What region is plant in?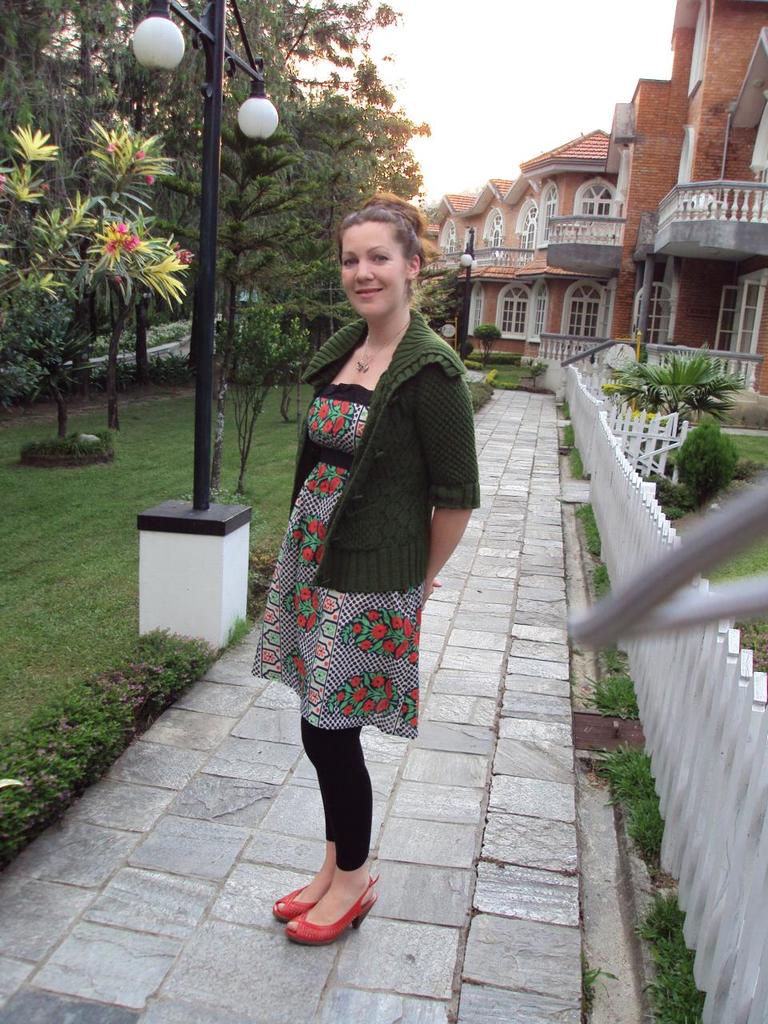
x1=21 y1=438 x2=128 y2=466.
